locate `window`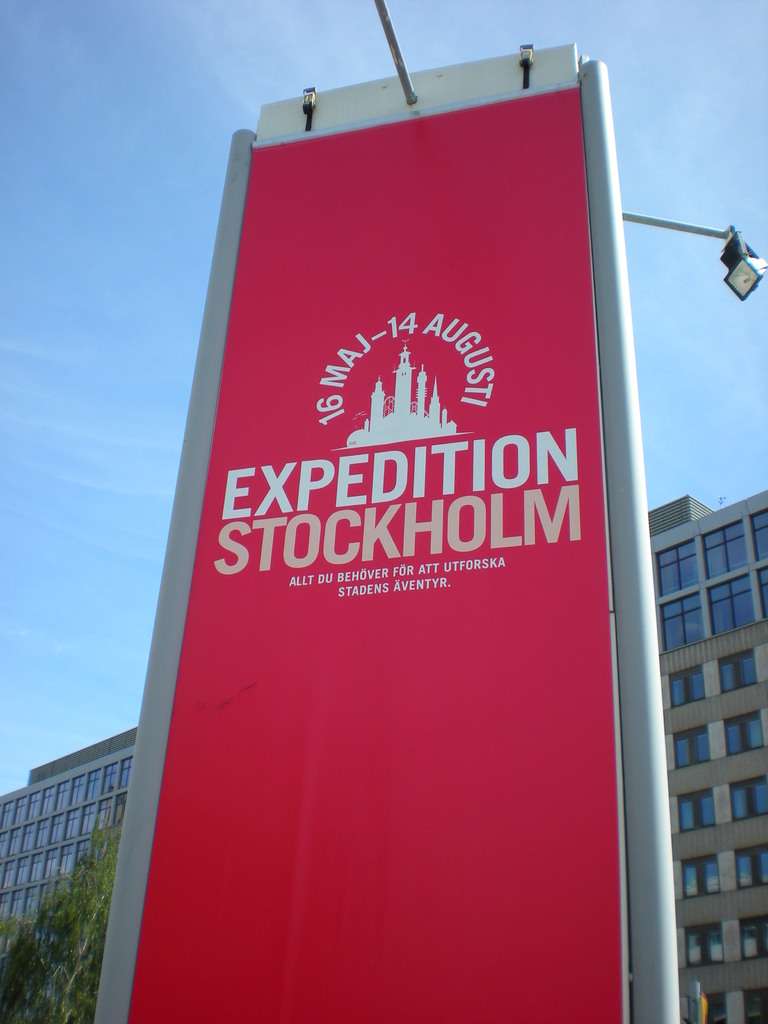
737, 914, 767, 959
